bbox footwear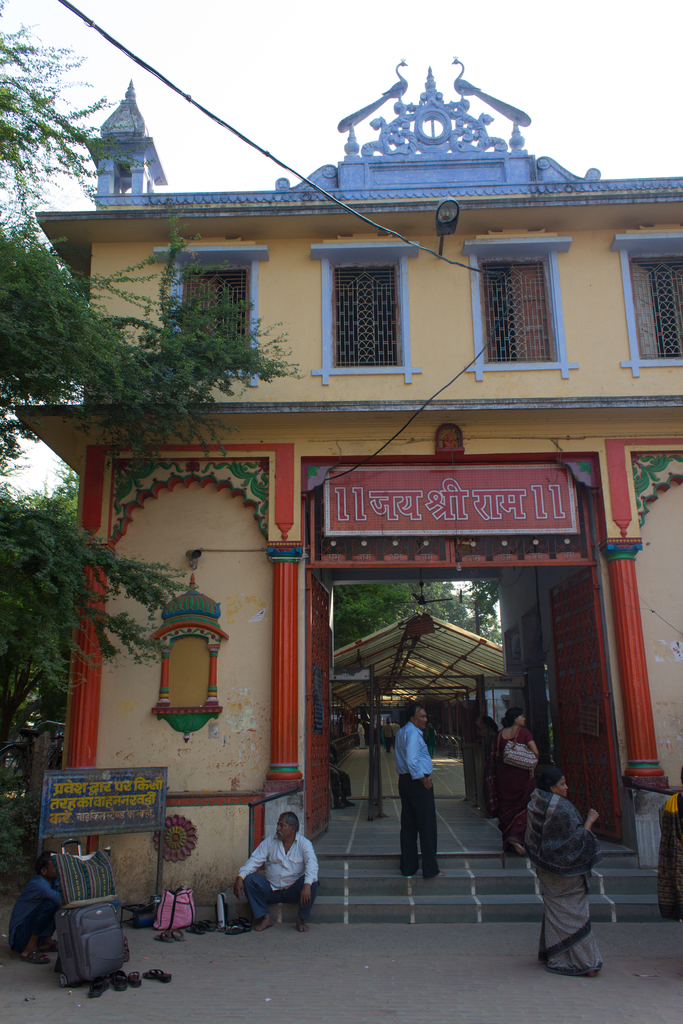
l=153, t=931, r=173, b=945
